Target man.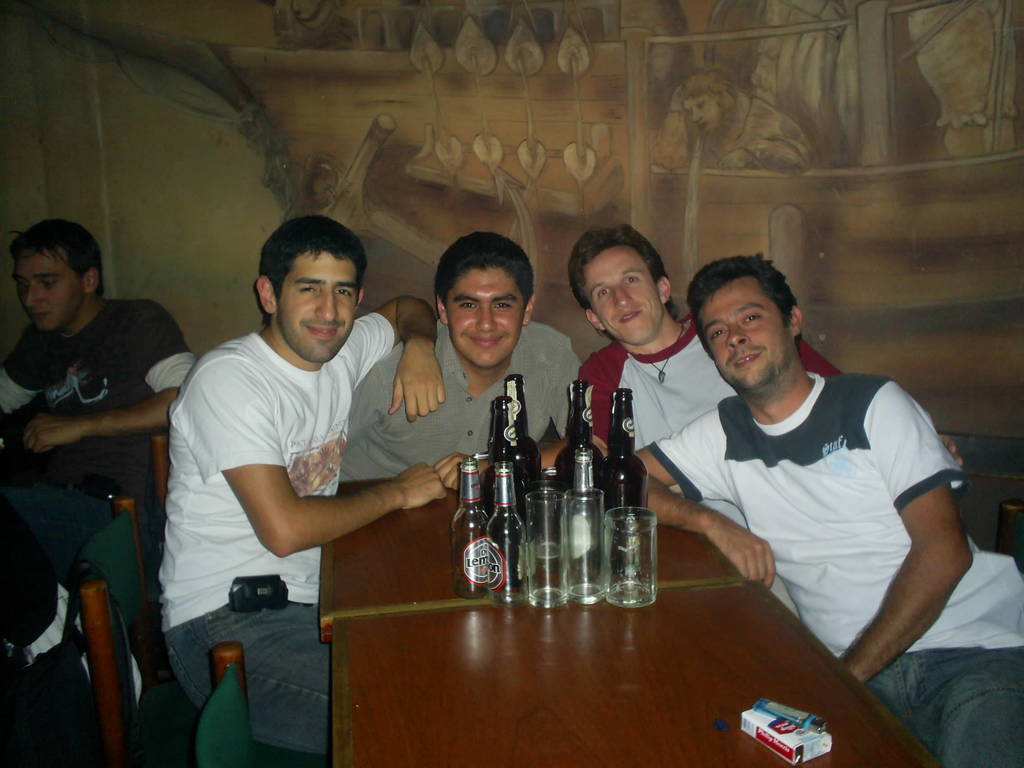
Target region: select_region(329, 237, 602, 534).
